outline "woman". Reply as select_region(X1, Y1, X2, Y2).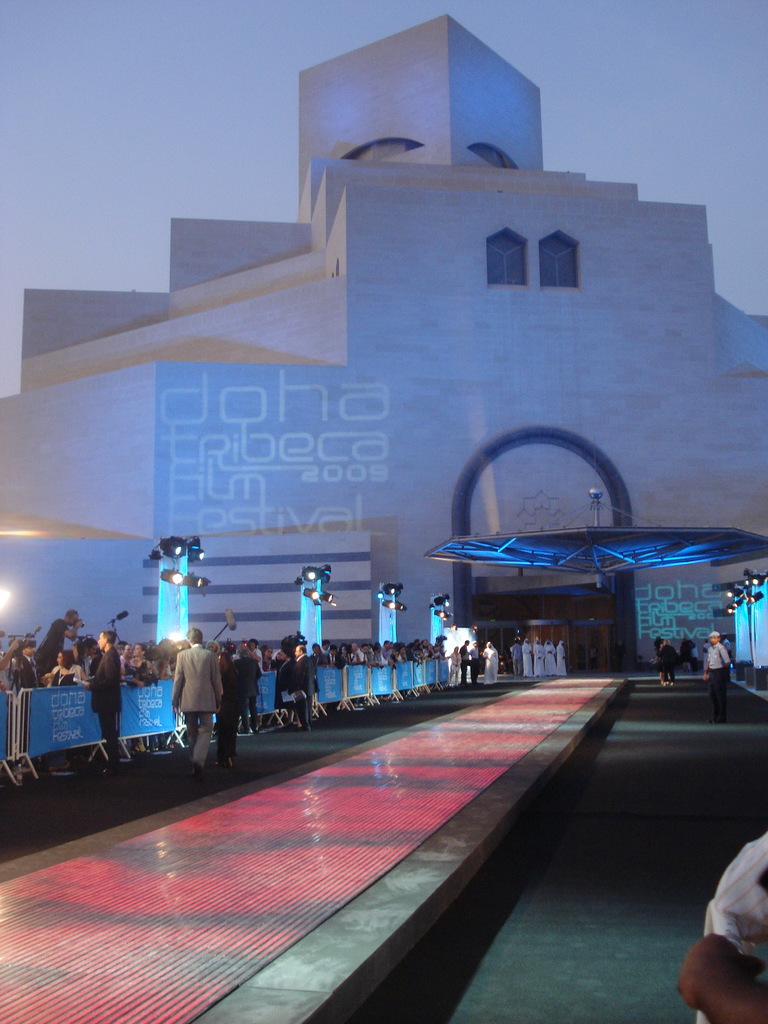
select_region(122, 641, 151, 678).
